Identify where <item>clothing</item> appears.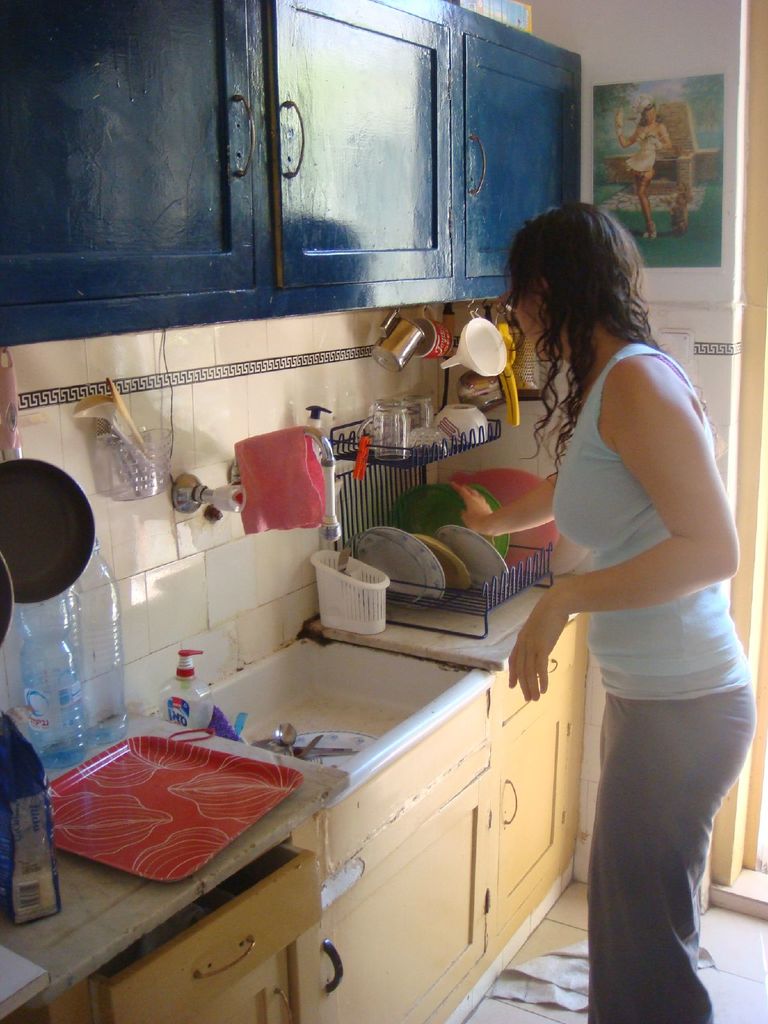
Appears at detection(623, 117, 671, 189).
